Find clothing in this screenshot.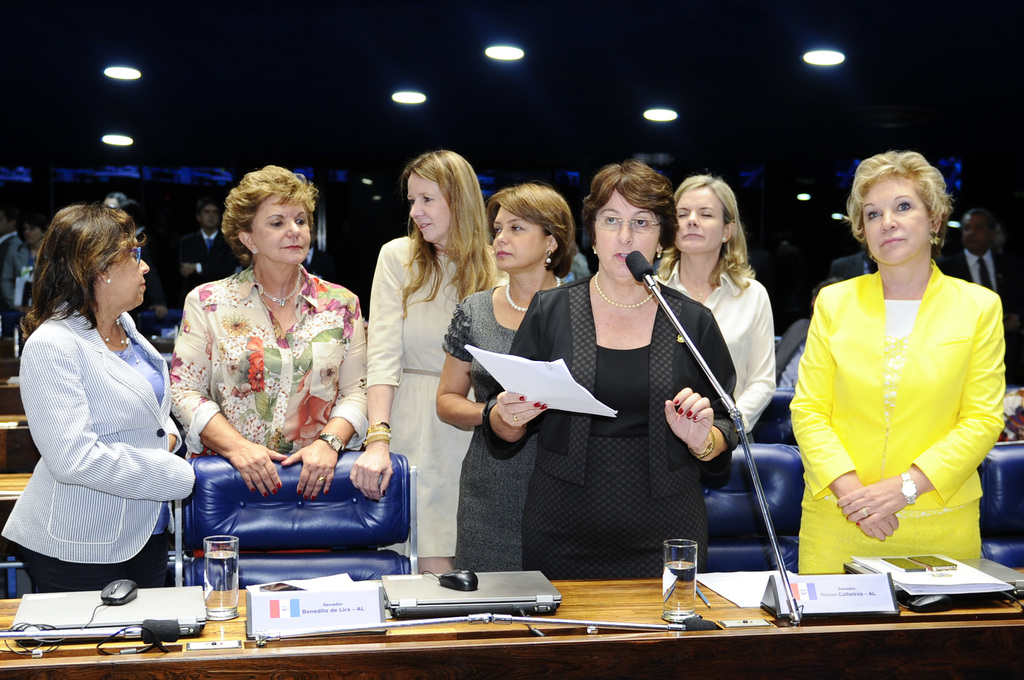
The bounding box for clothing is rect(173, 265, 369, 457).
